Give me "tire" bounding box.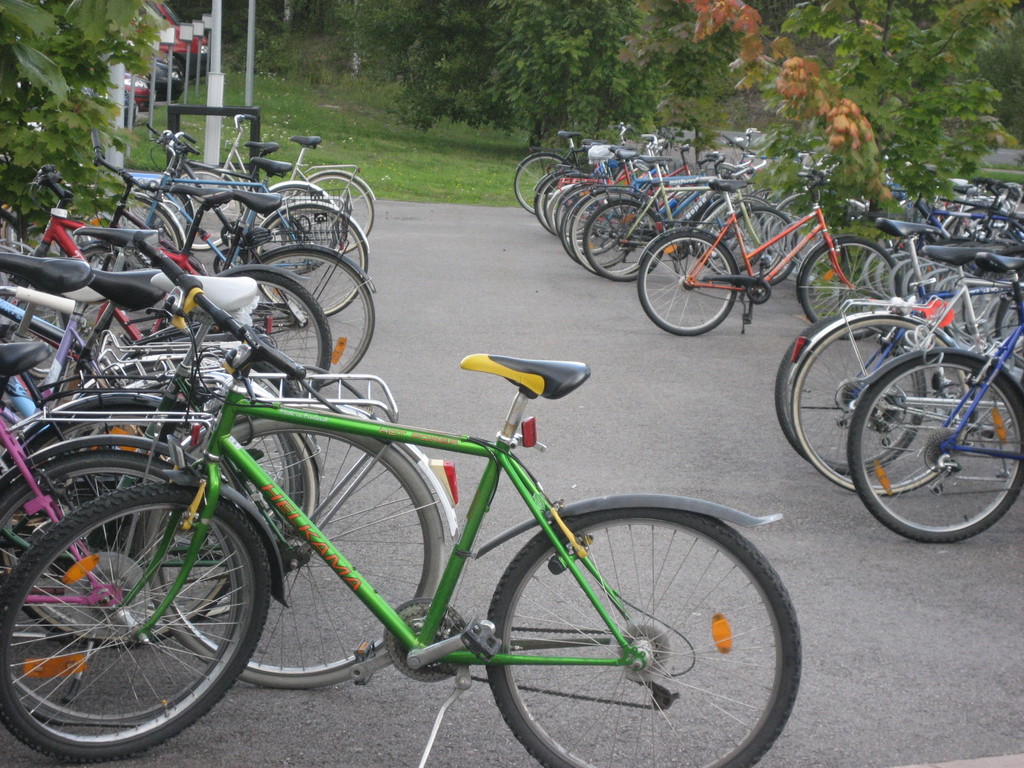
crop(95, 196, 188, 273).
